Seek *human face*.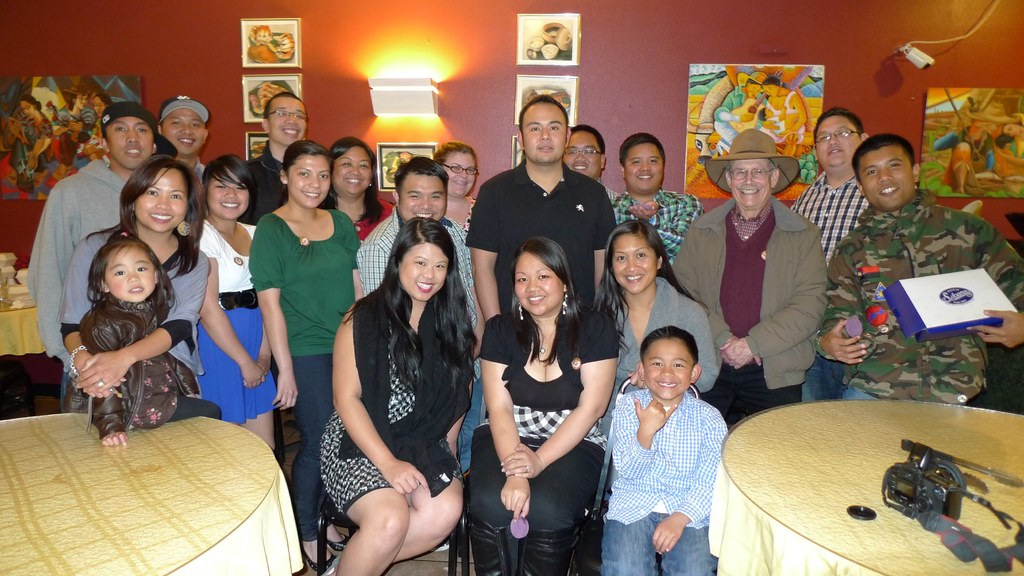
[x1=564, y1=130, x2=602, y2=180].
